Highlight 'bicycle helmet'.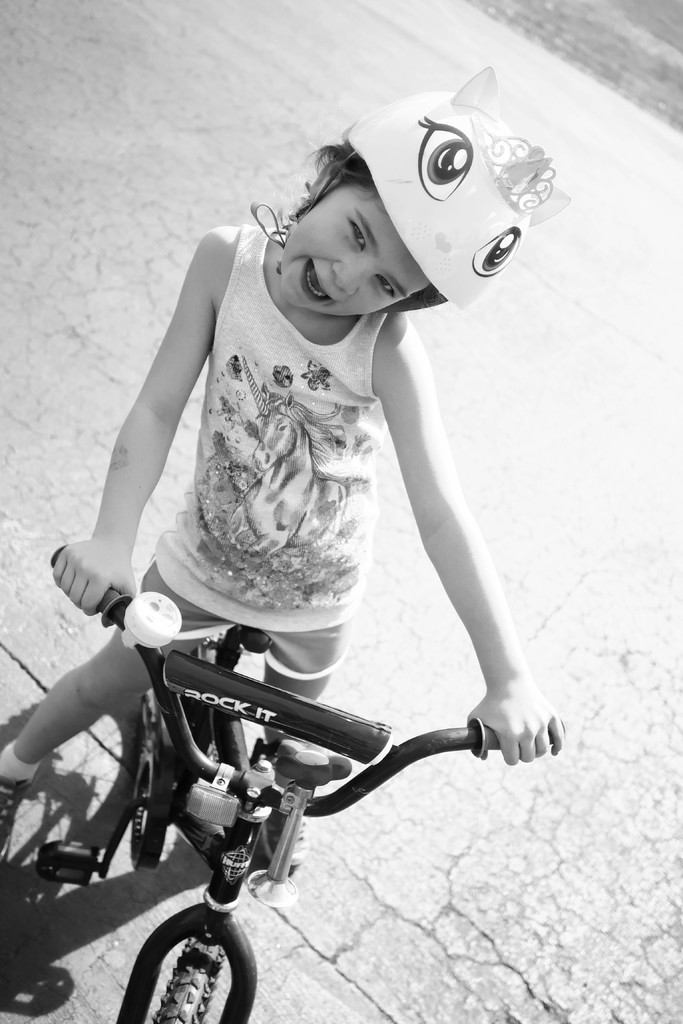
Highlighted region: bbox=(253, 68, 573, 312).
